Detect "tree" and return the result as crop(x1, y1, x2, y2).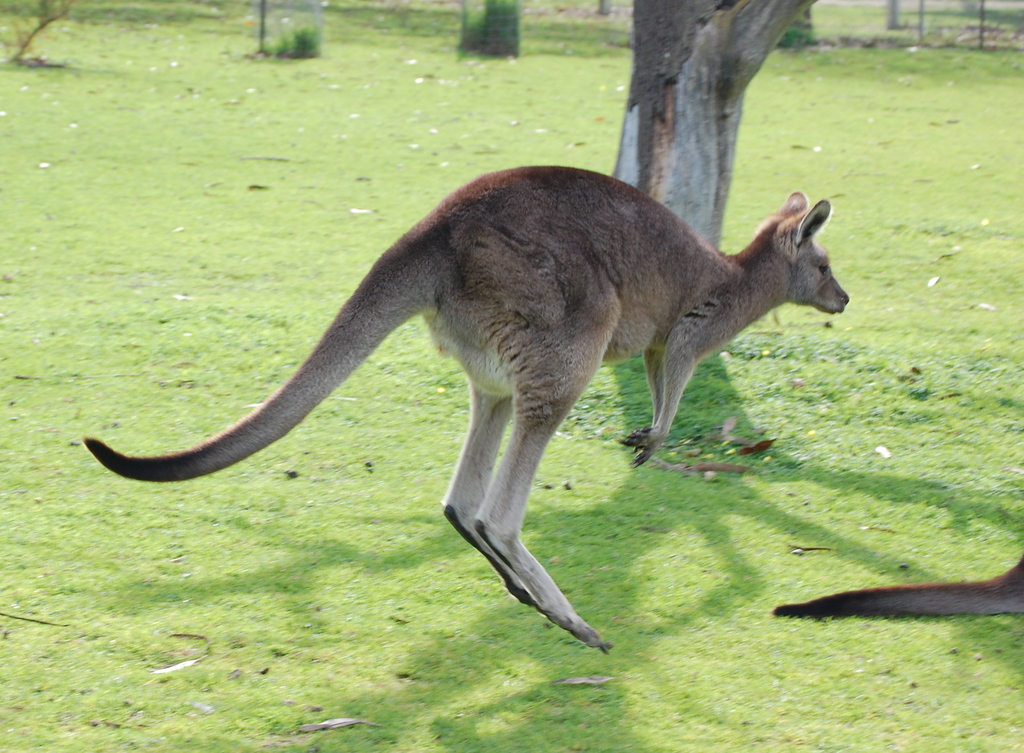
crop(613, 0, 813, 250).
